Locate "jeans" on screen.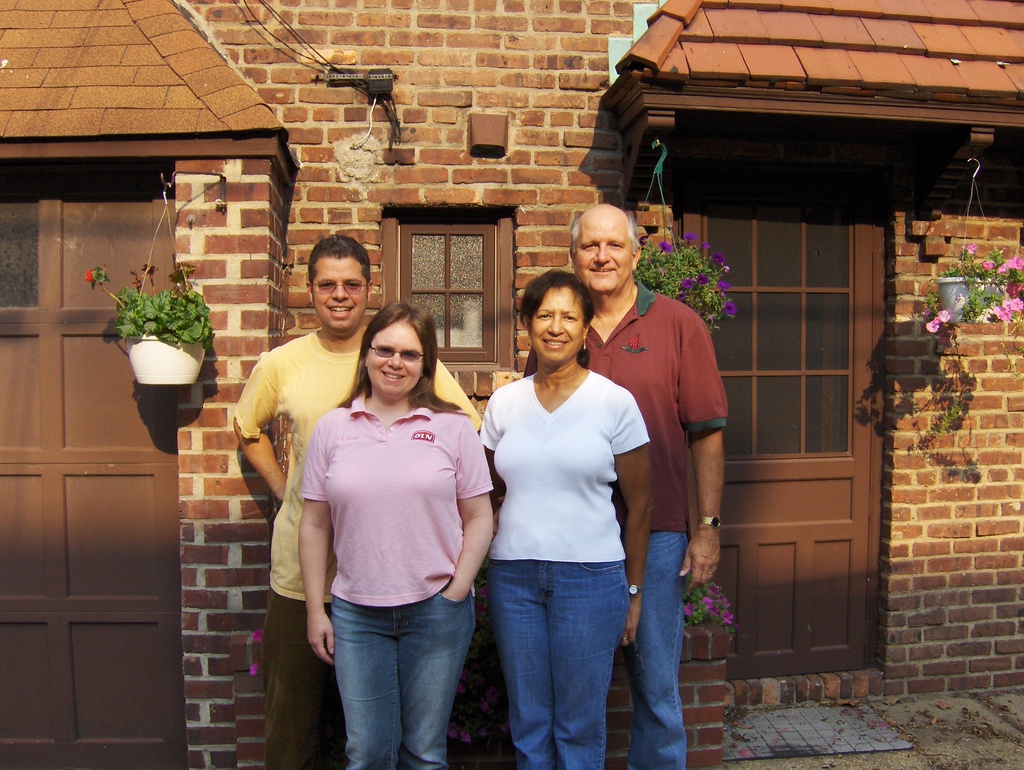
On screen at detection(634, 529, 689, 769).
